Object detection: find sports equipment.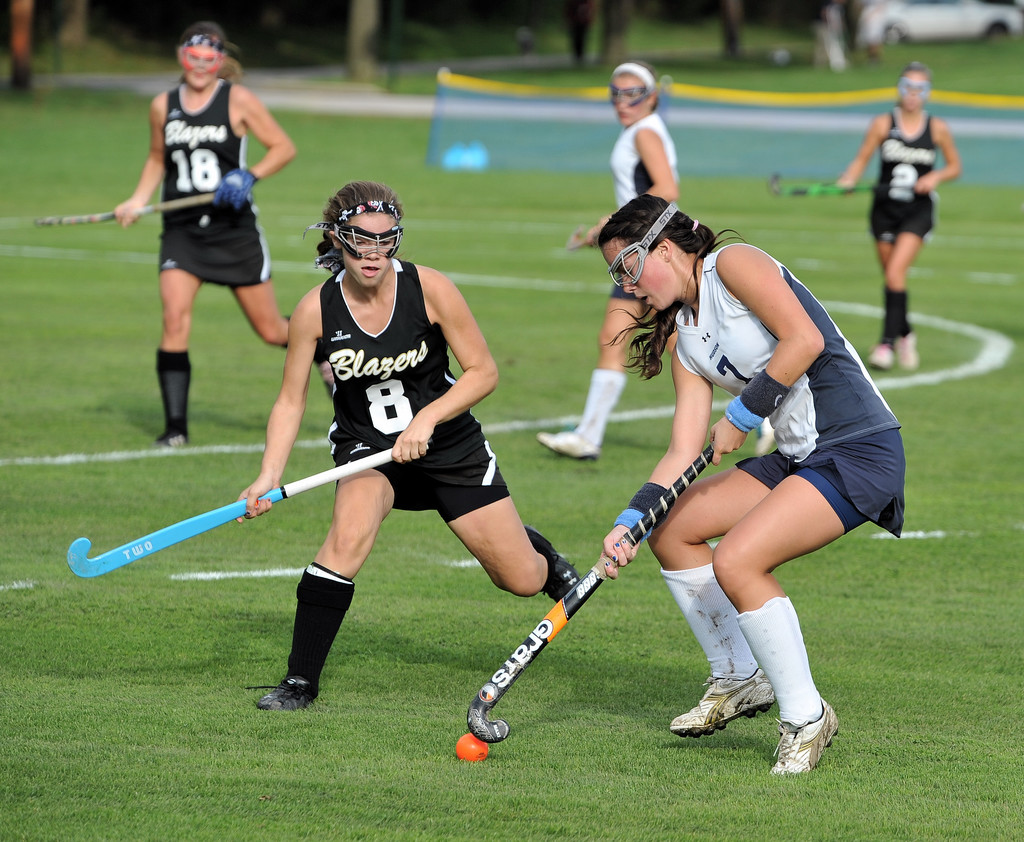
bbox(456, 733, 488, 759).
